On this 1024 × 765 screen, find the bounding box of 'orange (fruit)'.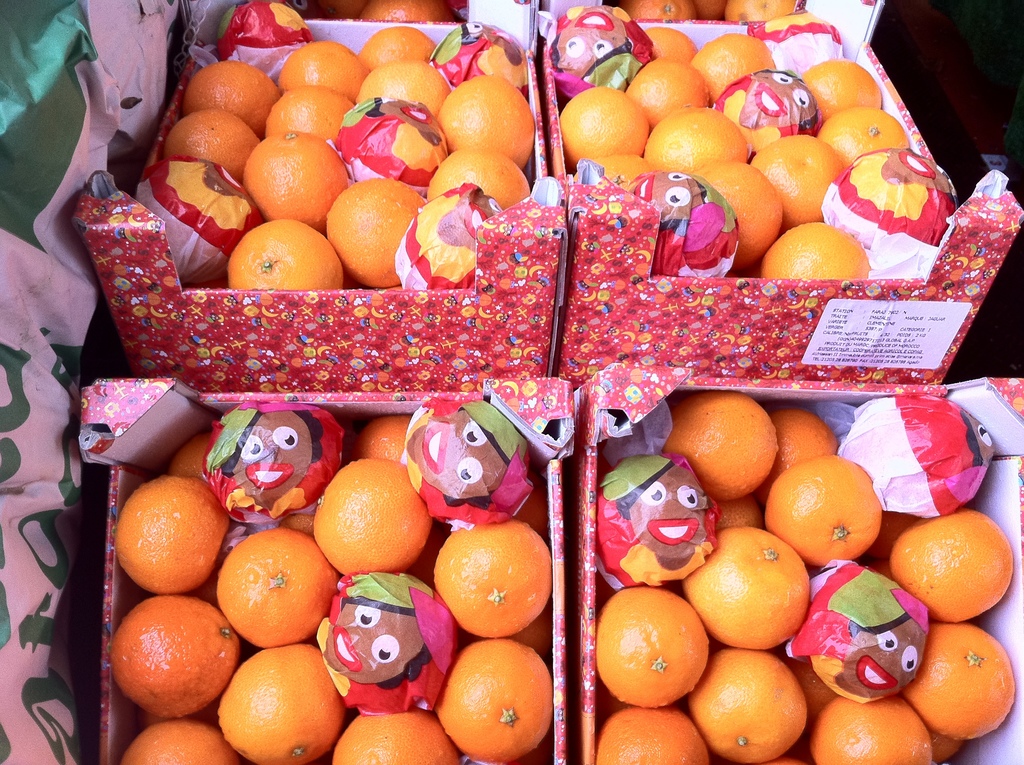
Bounding box: <bbox>110, 475, 228, 587</bbox>.
